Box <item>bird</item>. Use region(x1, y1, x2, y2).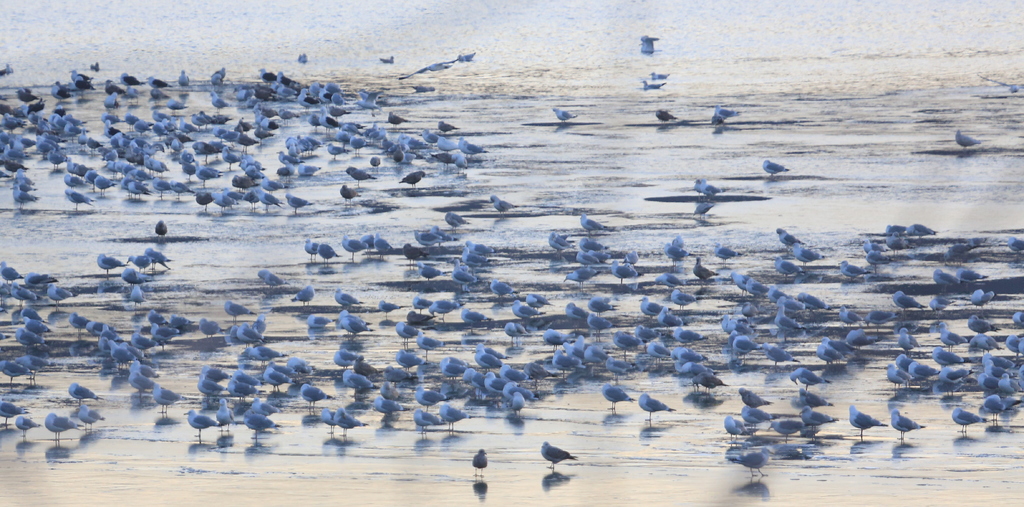
region(849, 398, 879, 435).
